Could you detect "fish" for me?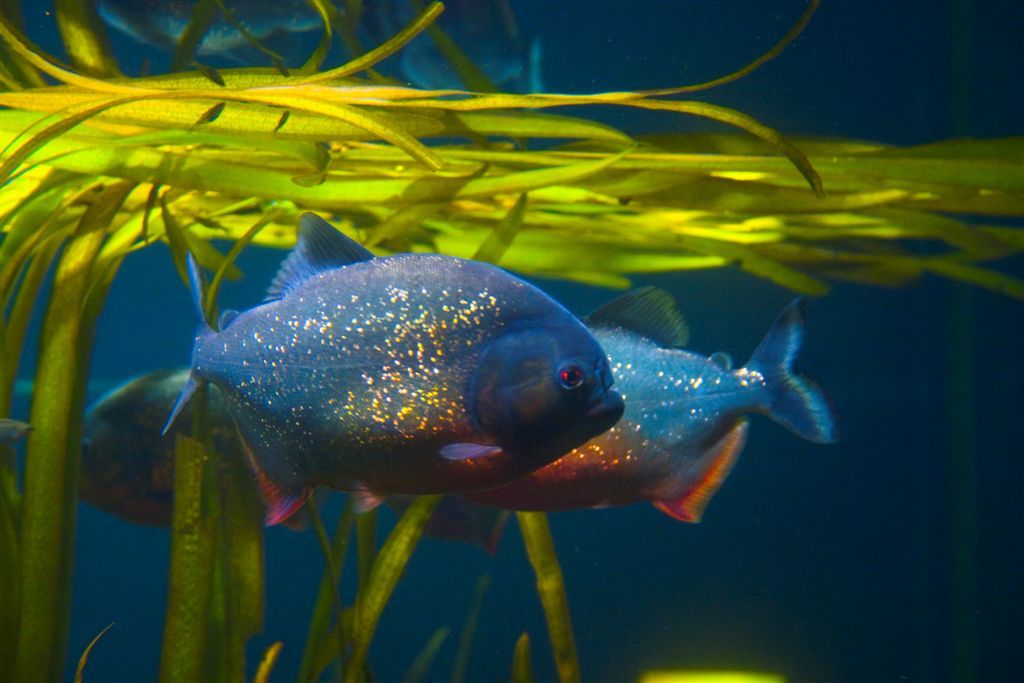
Detection result: l=66, t=367, r=309, b=530.
